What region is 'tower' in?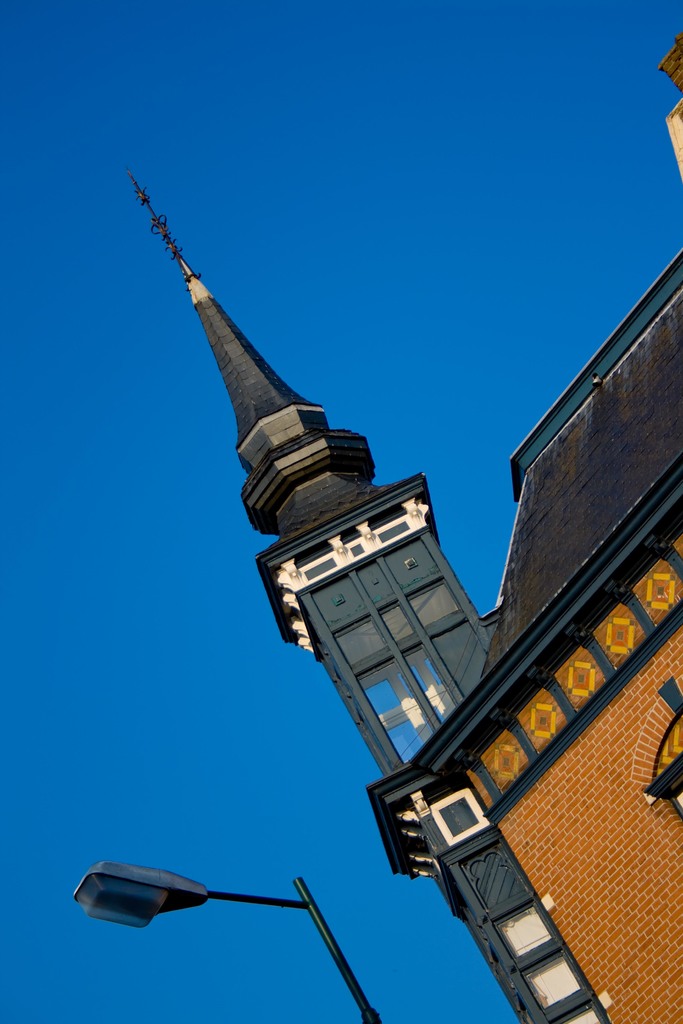
[122, 164, 535, 1023].
